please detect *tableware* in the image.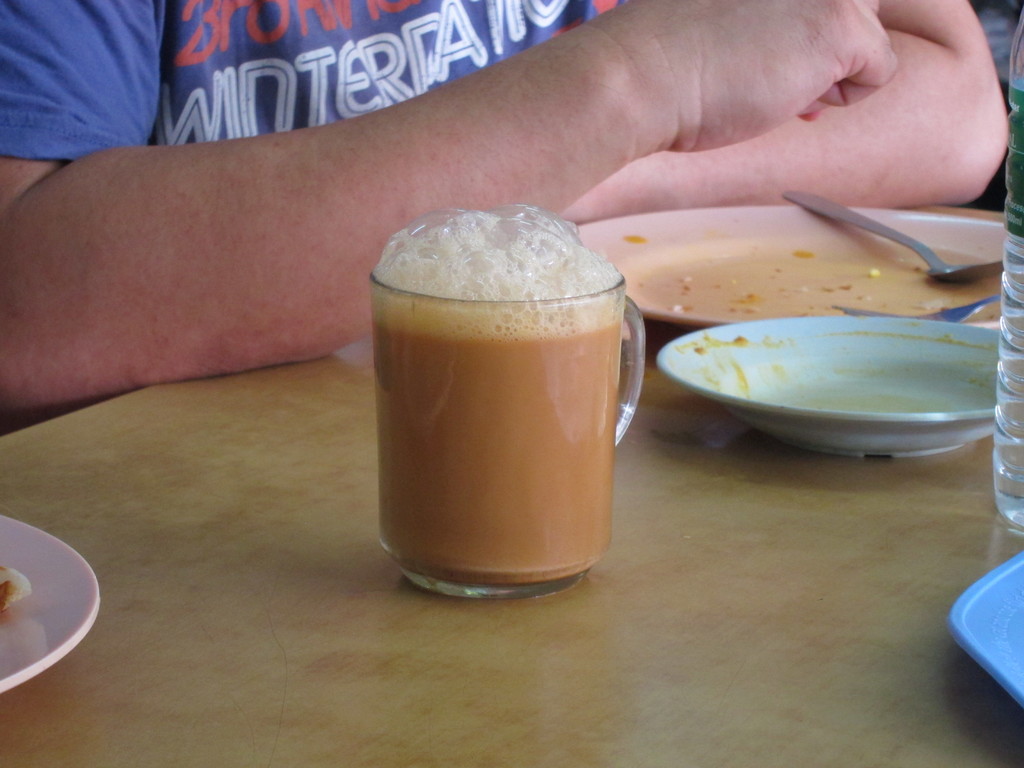
781, 186, 1011, 282.
